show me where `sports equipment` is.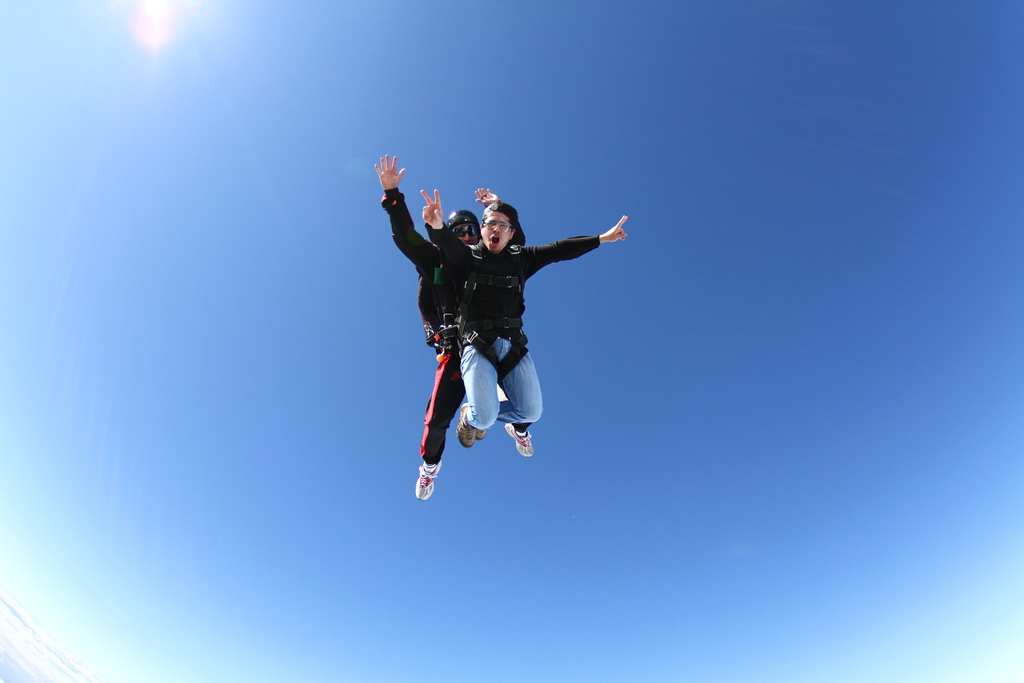
`sports equipment` is at bbox=(414, 461, 442, 505).
